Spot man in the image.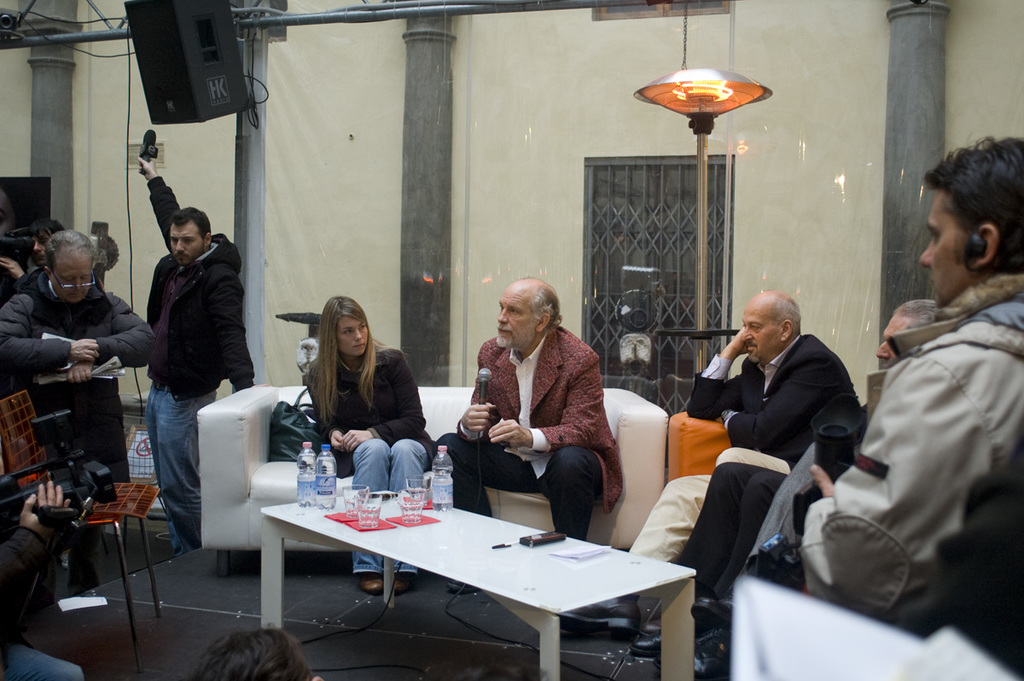
man found at 558,287,864,638.
